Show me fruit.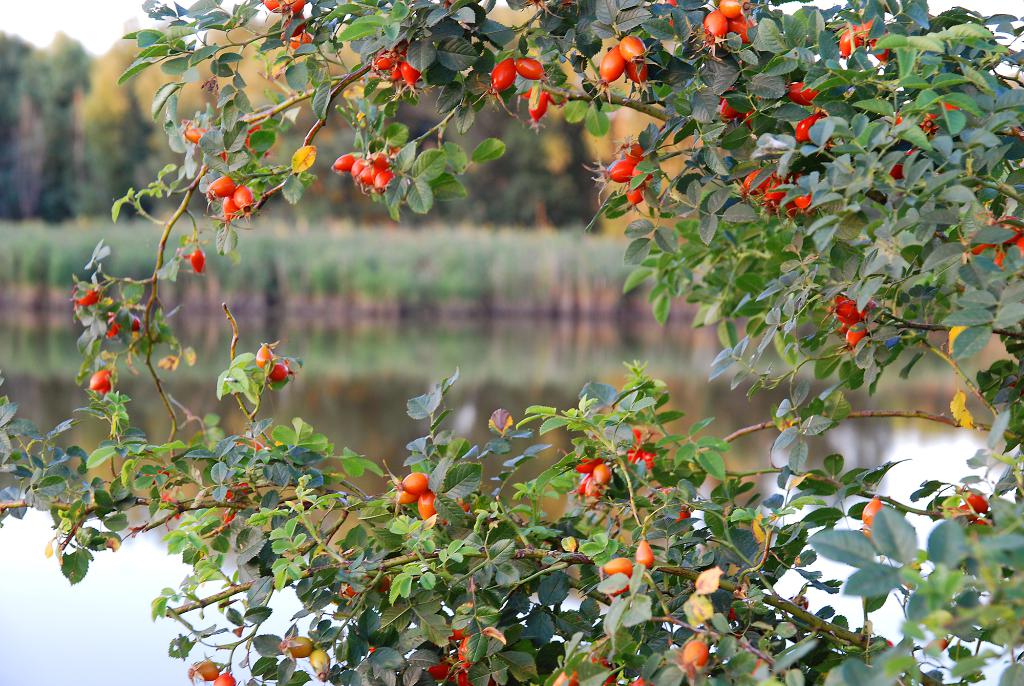
fruit is here: 581:42:621:114.
